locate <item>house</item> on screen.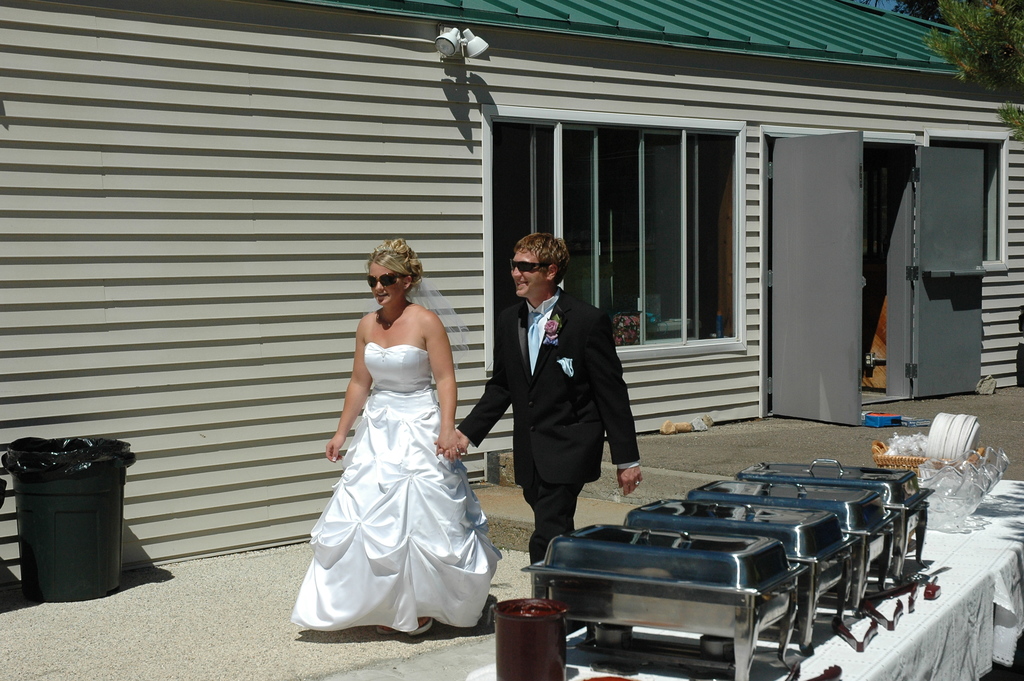
On screen at region(0, 0, 1023, 596).
